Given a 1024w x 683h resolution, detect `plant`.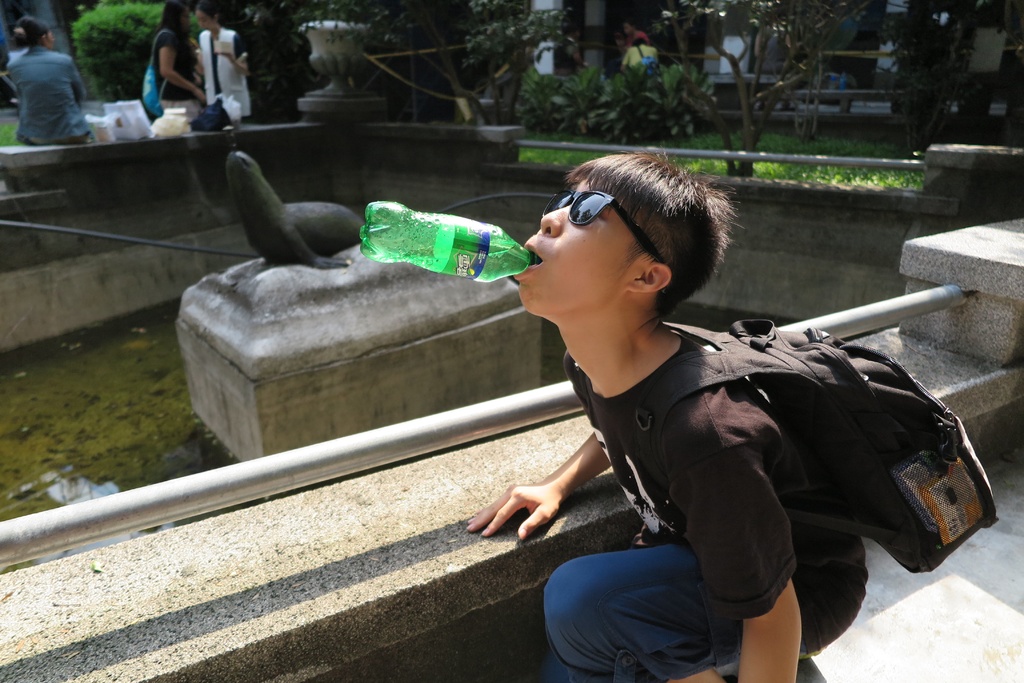
detection(511, 67, 569, 132).
